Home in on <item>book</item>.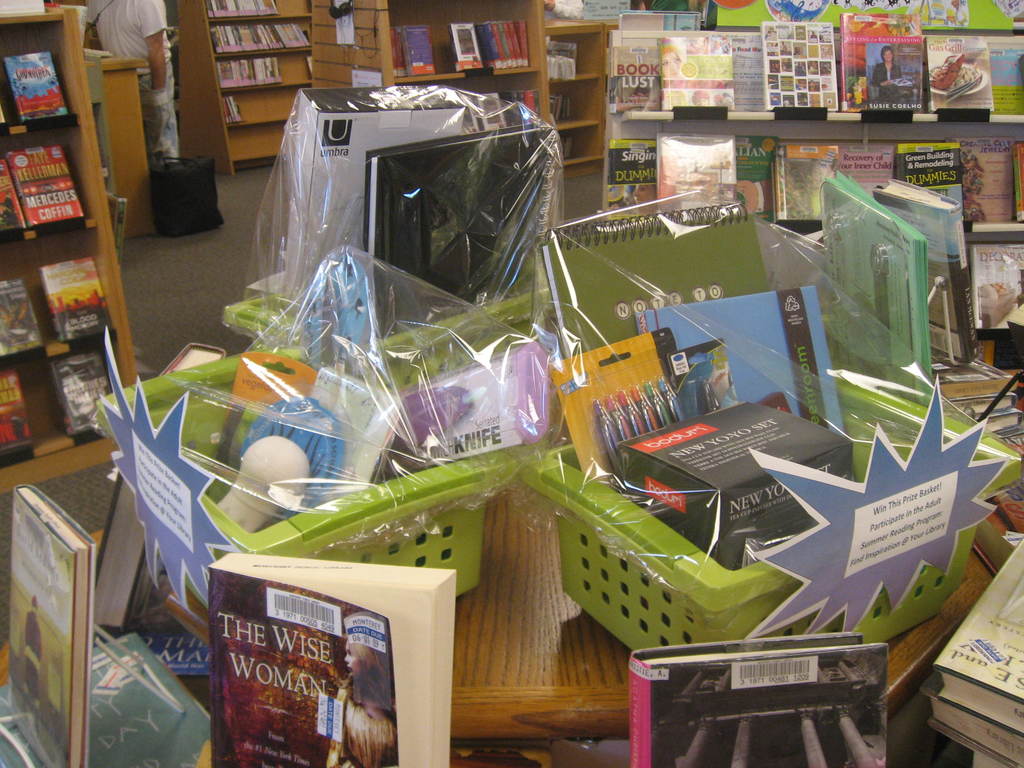
Homed in at crop(866, 180, 981, 365).
